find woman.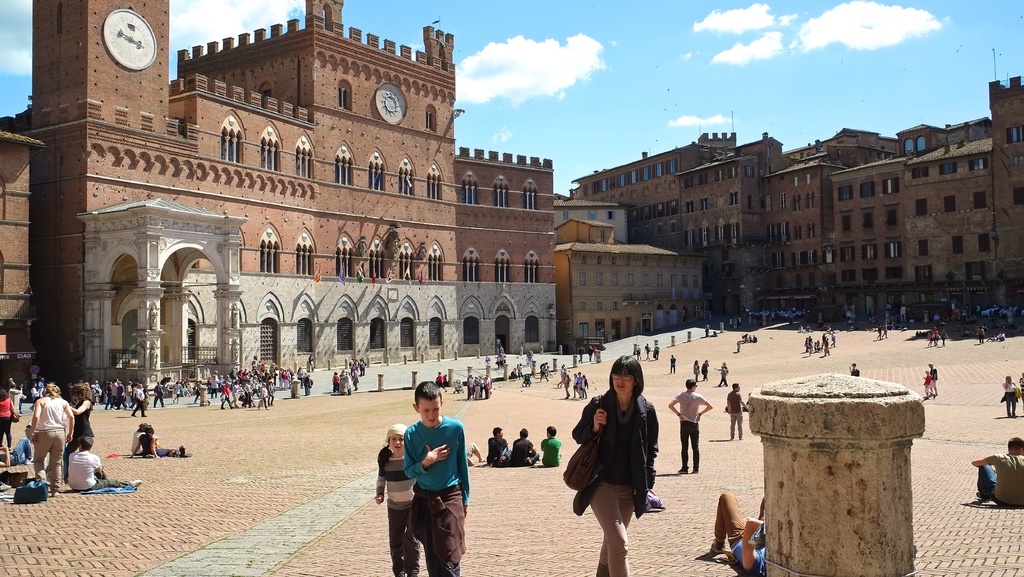
63, 380, 95, 484.
